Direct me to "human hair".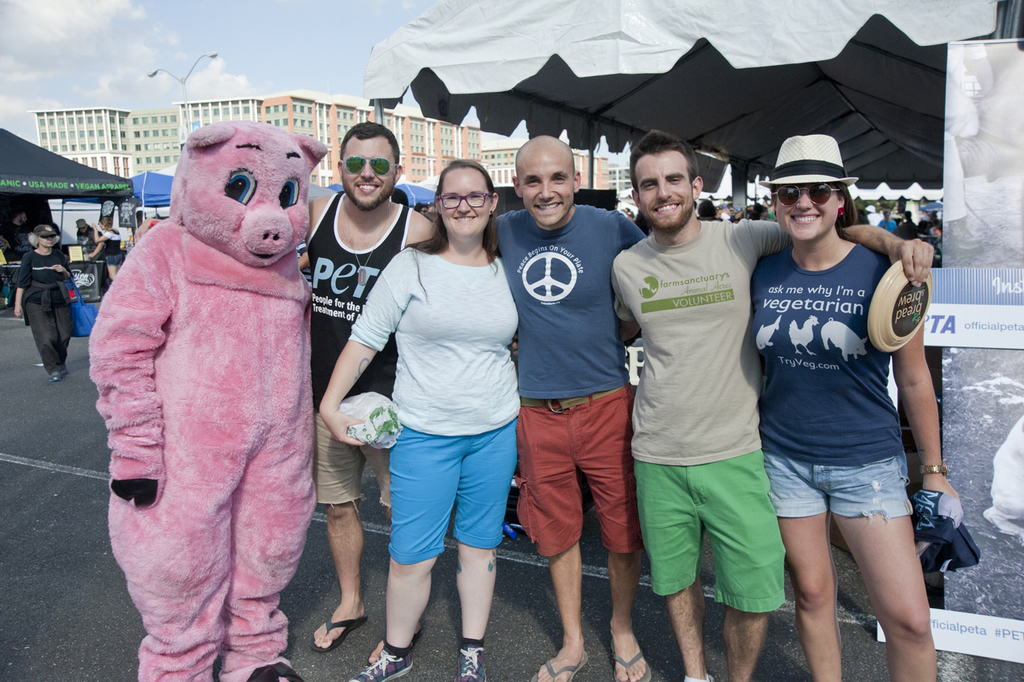
Direction: <bbox>771, 178, 859, 227</bbox>.
